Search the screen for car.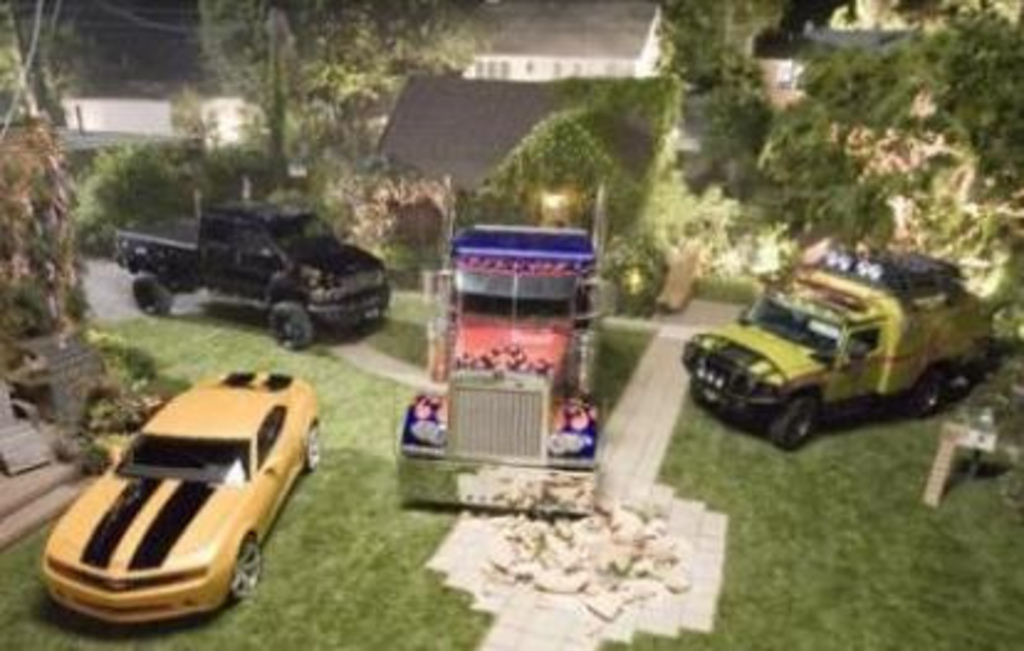
Found at select_region(35, 369, 292, 639).
